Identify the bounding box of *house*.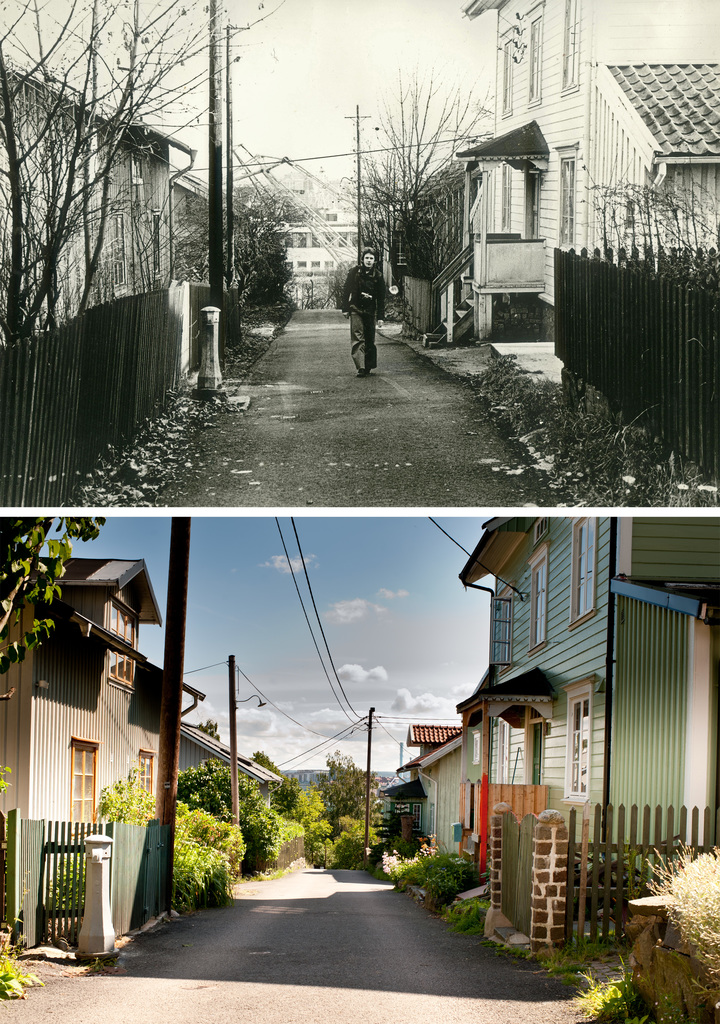
455 507 719 968.
